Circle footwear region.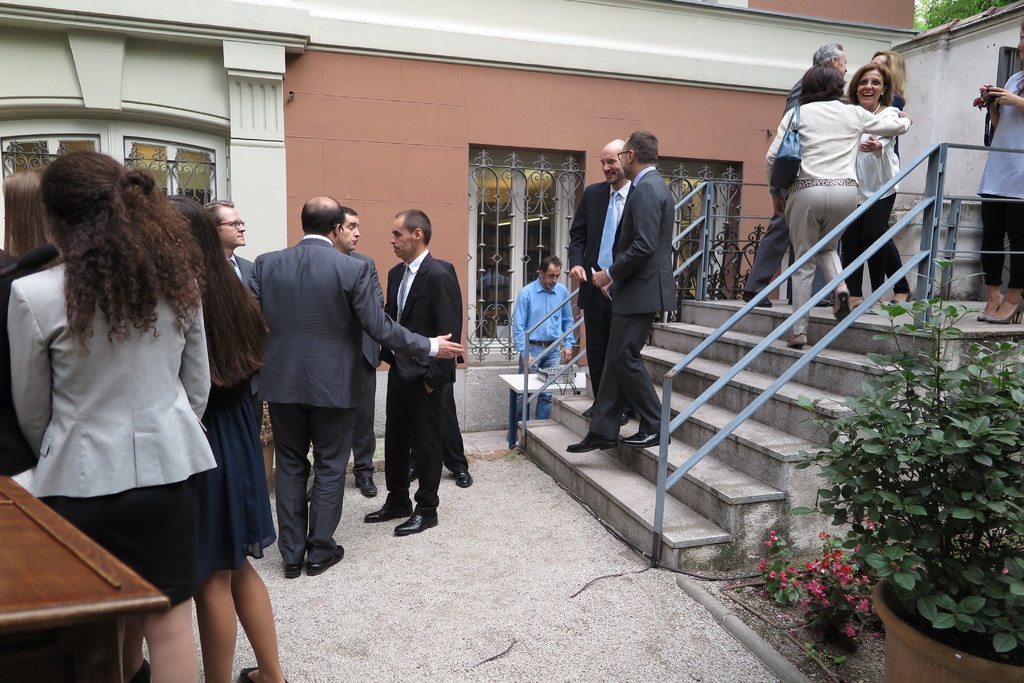
Region: x1=364, y1=493, x2=412, y2=522.
